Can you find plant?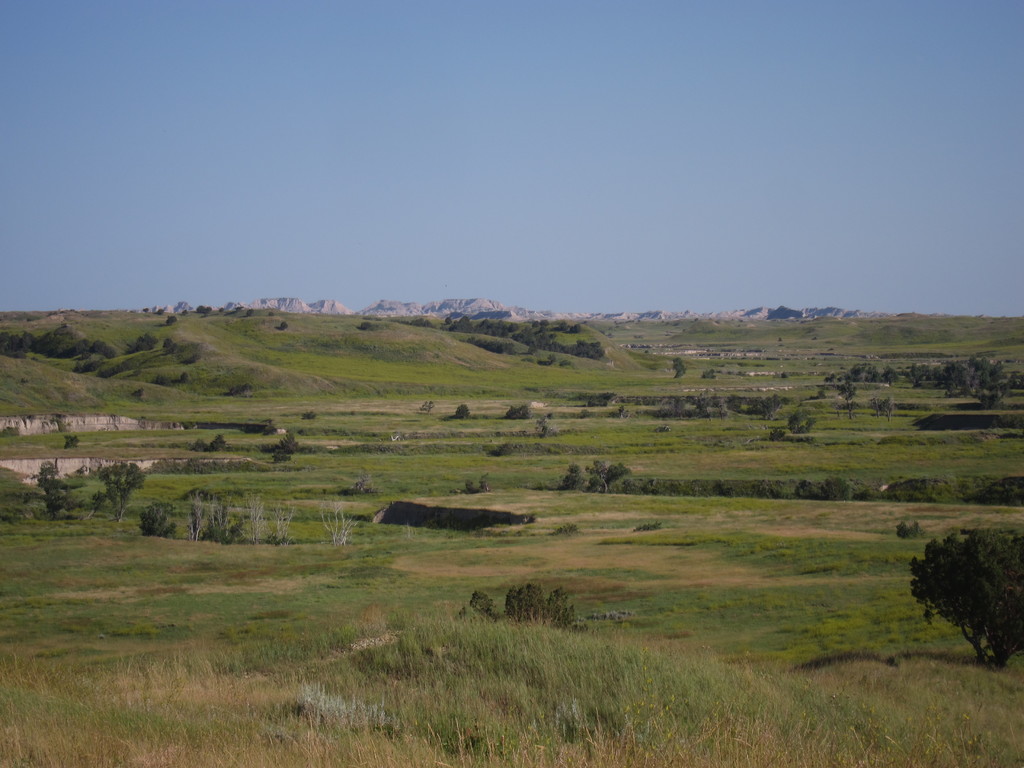
Yes, bounding box: rect(707, 405, 719, 414).
